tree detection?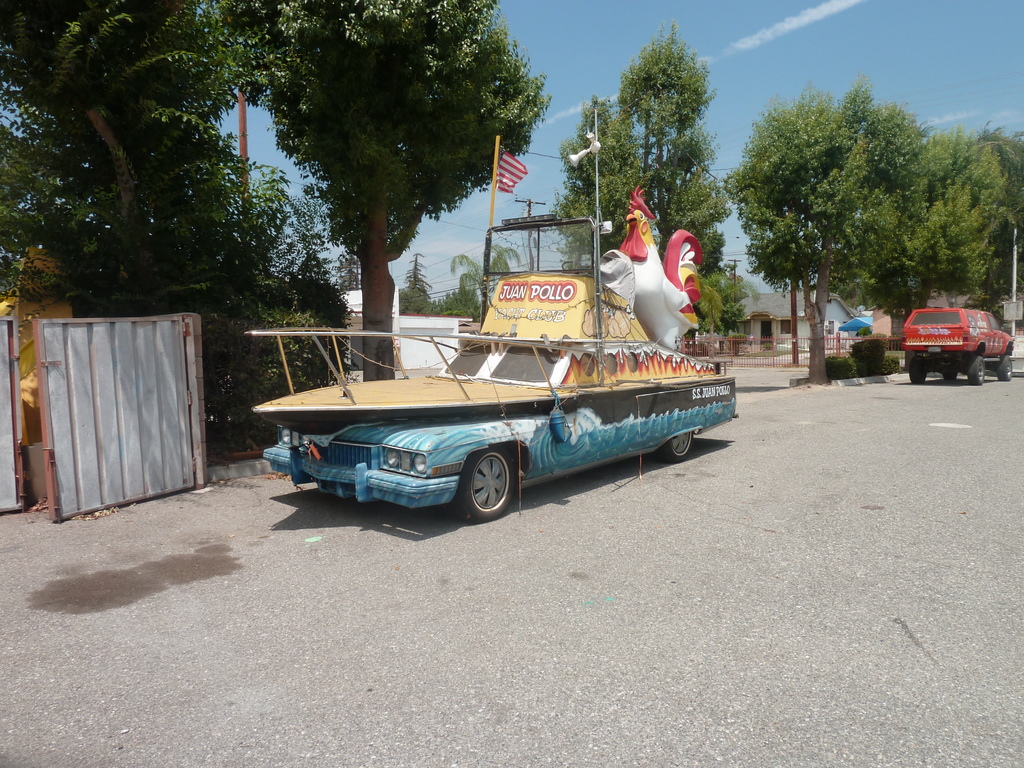
bbox=(714, 77, 879, 373)
